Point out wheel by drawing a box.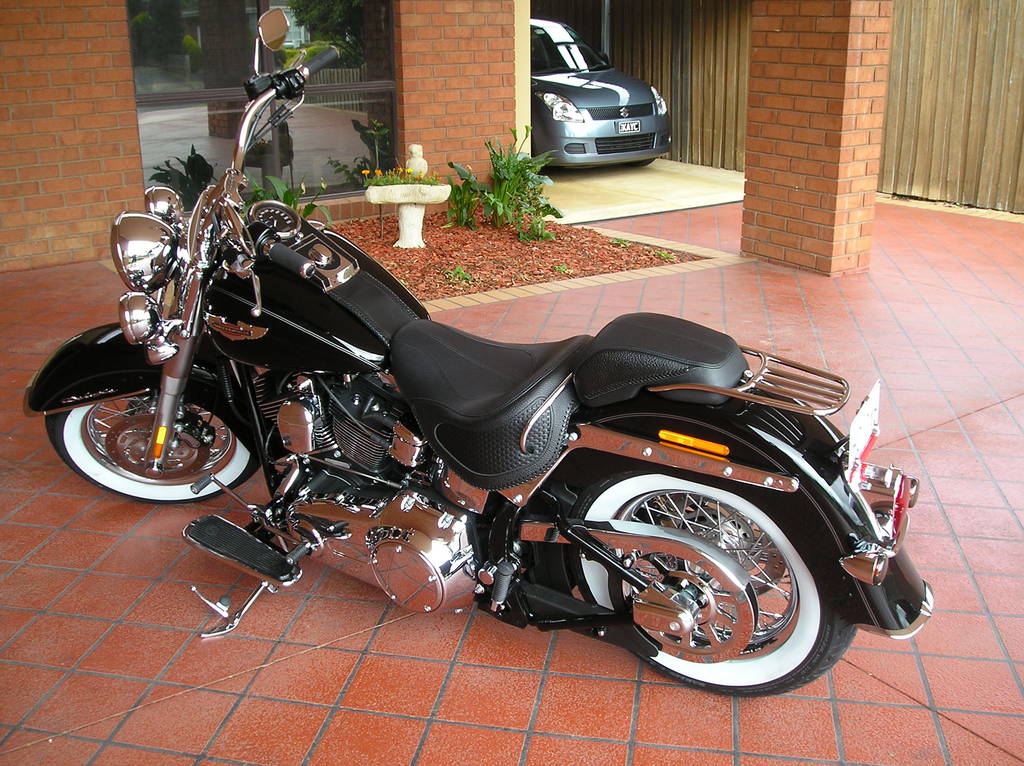
l=582, t=484, r=835, b=681.
